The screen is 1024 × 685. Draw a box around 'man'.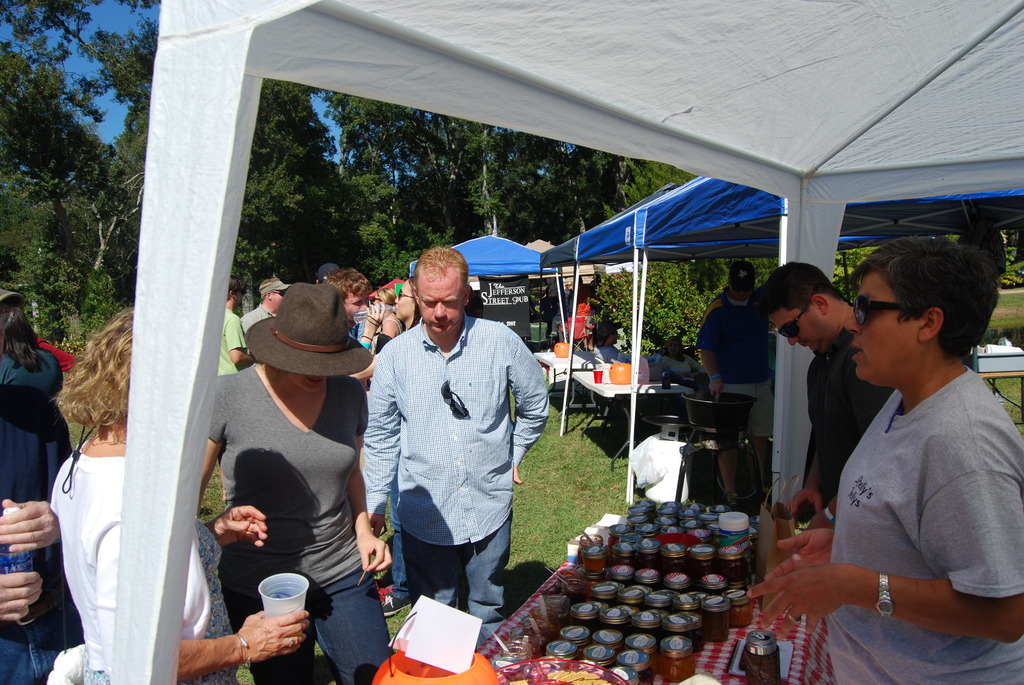
<bbox>363, 248, 553, 652</bbox>.
